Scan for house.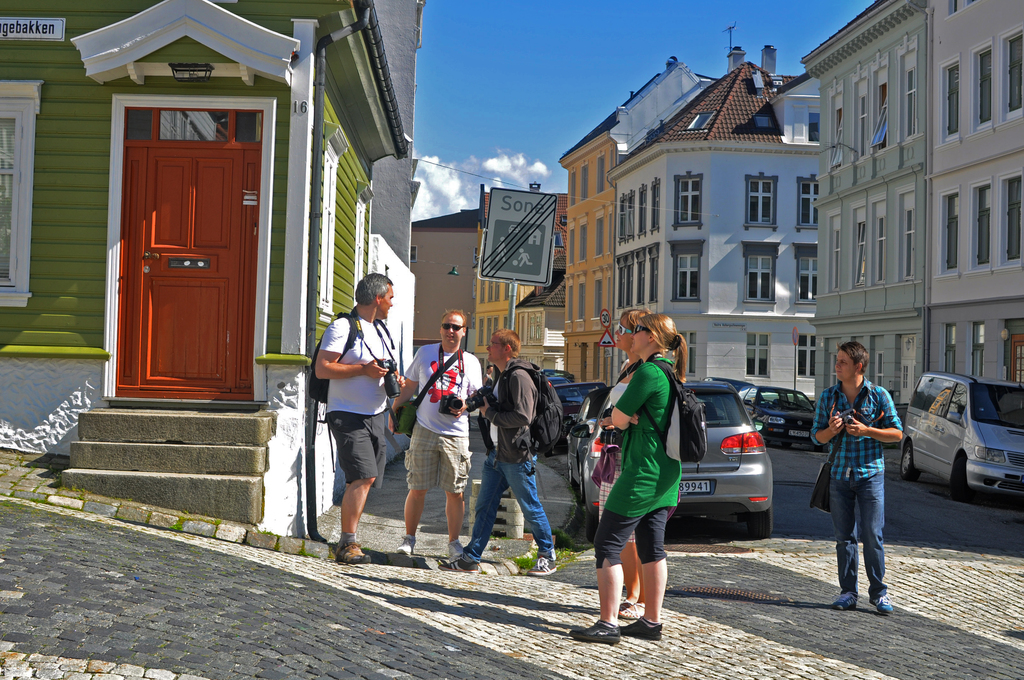
Scan result: <region>927, 0, 1023, 381</region>.
